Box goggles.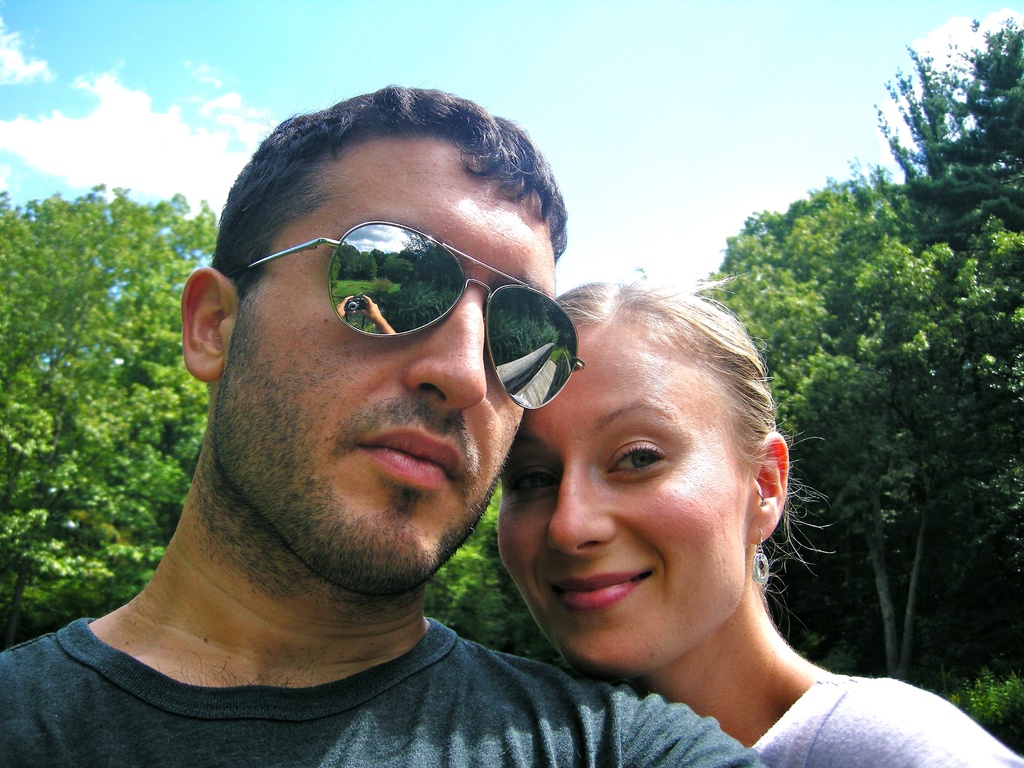
(left=252, top=217, right=575, bottom=378).
